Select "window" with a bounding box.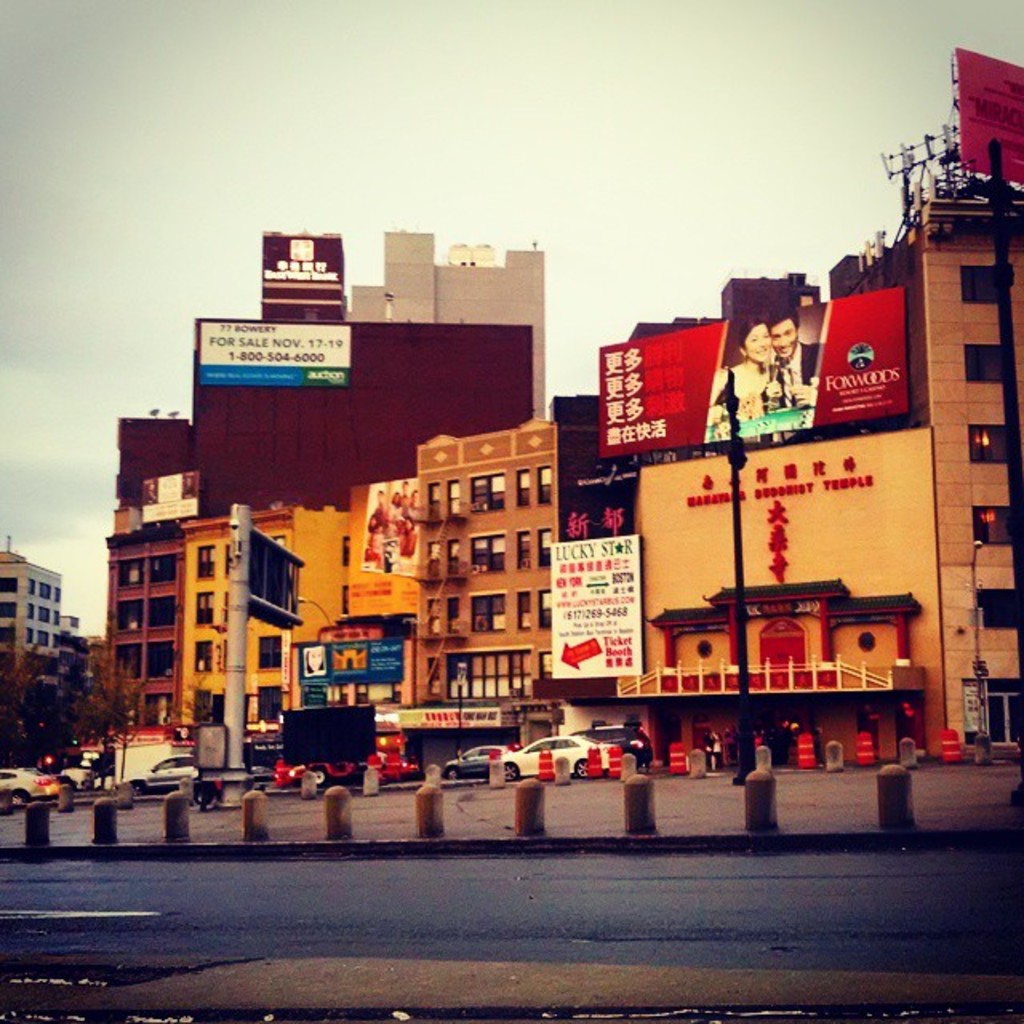
bbox(968, 504, 1016, 547).
